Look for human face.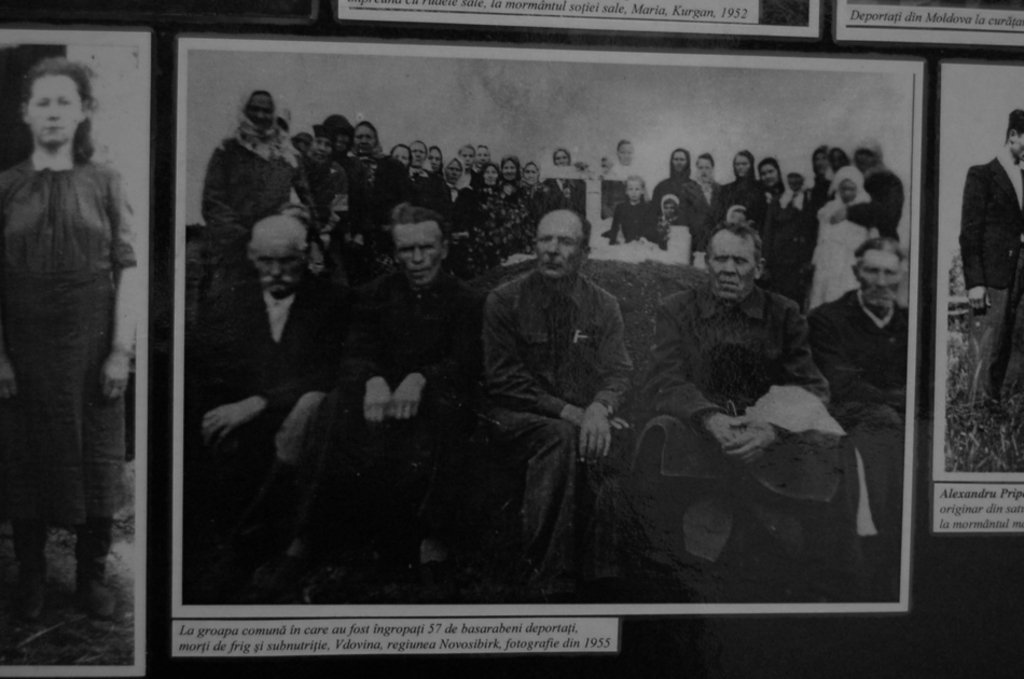
Found: <bbox>334, 130, 351, 154</bbox>.
